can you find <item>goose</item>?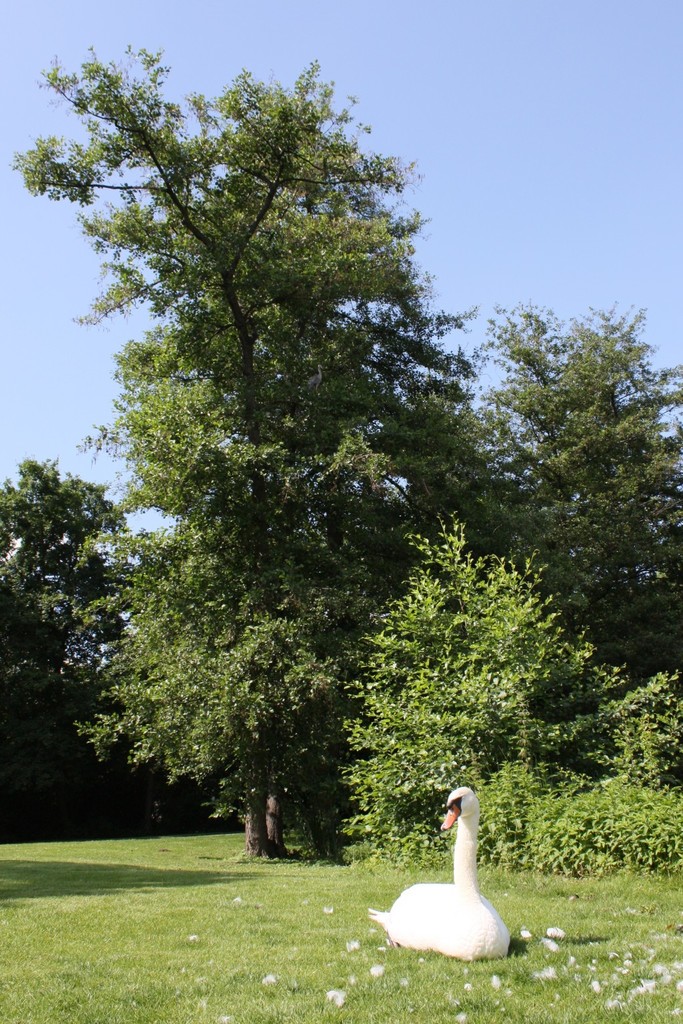
Yes, bounding box: rect(362, 780, 507, 963).
